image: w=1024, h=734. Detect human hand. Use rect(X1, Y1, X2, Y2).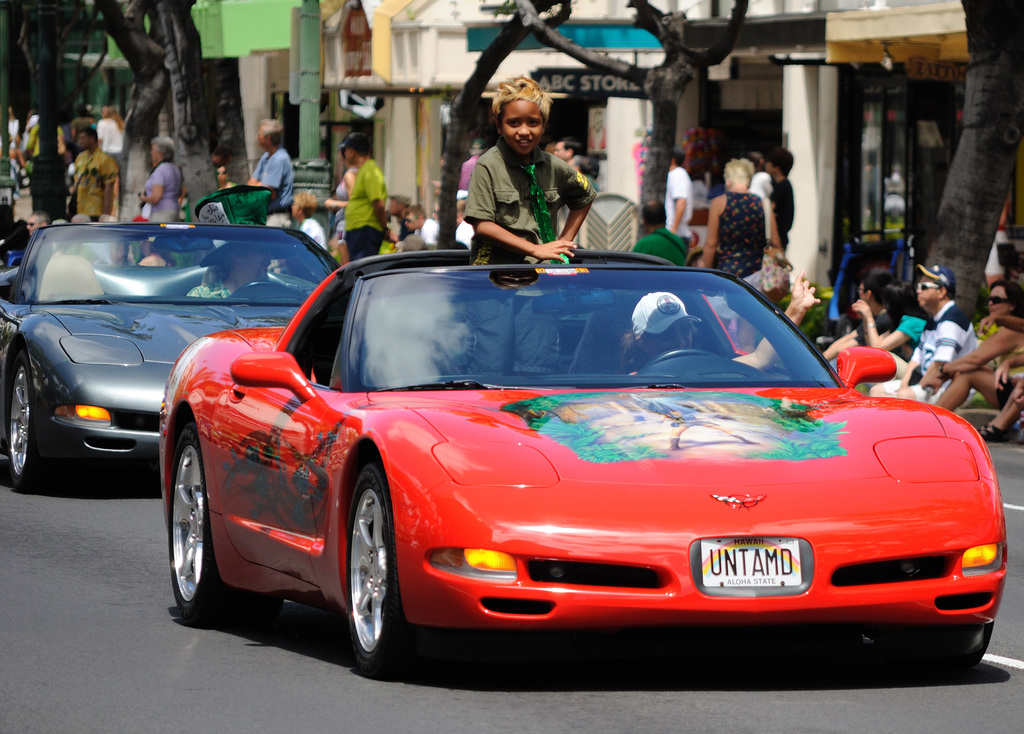
rect(920, 379, 943, 396).
